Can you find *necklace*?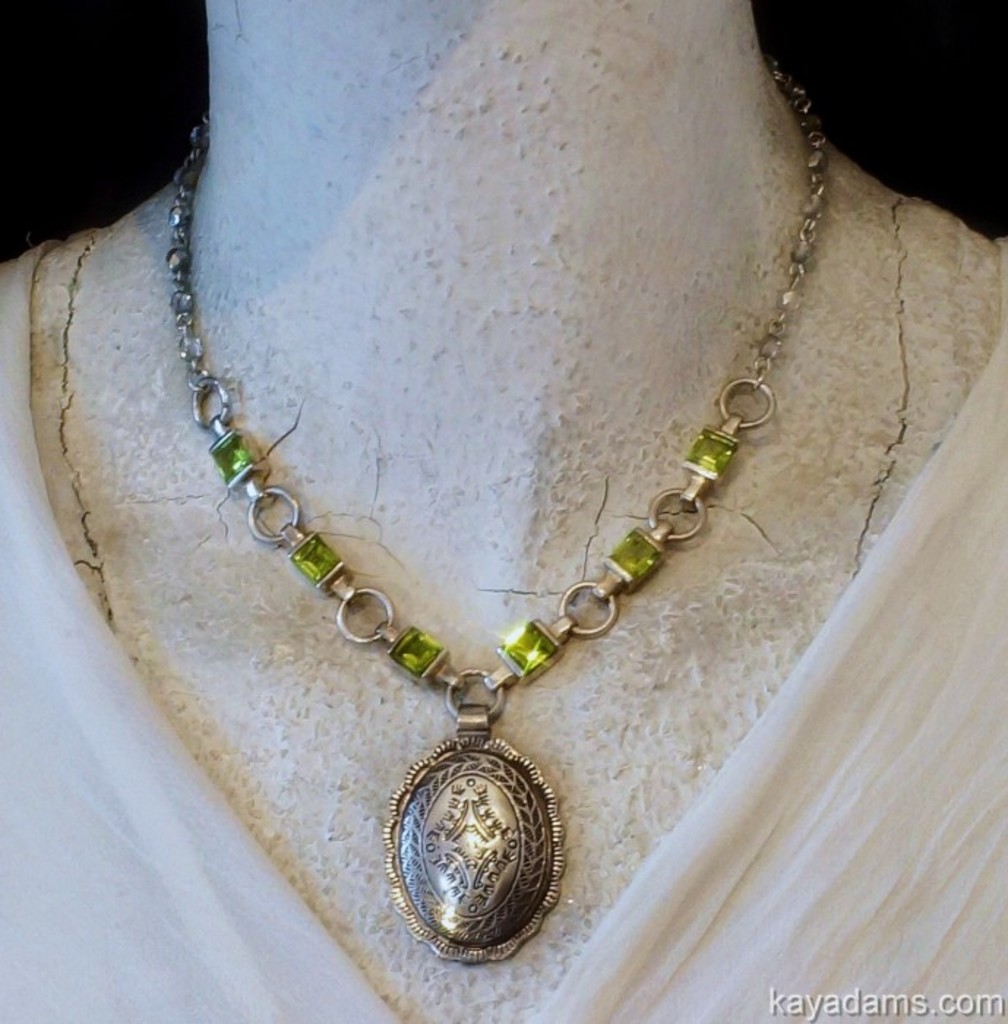
Yes, bounding box: Rect(73, 70, 887, 935).
